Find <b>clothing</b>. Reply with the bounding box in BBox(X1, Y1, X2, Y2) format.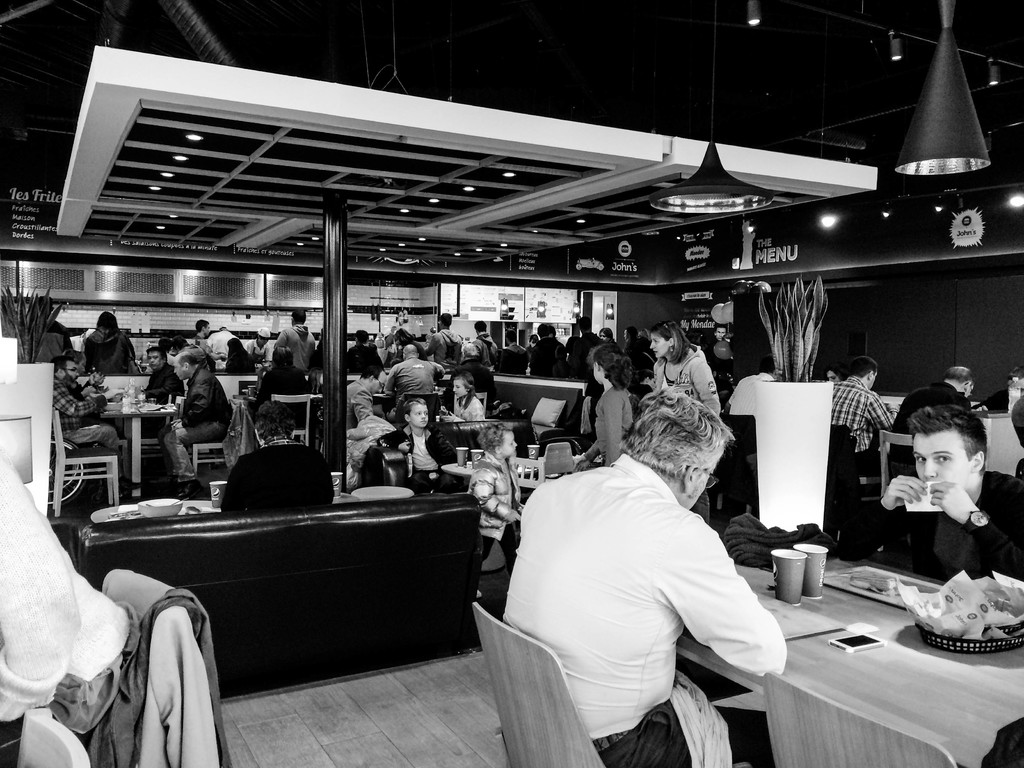
BBox(341, 381, 374, 428).
